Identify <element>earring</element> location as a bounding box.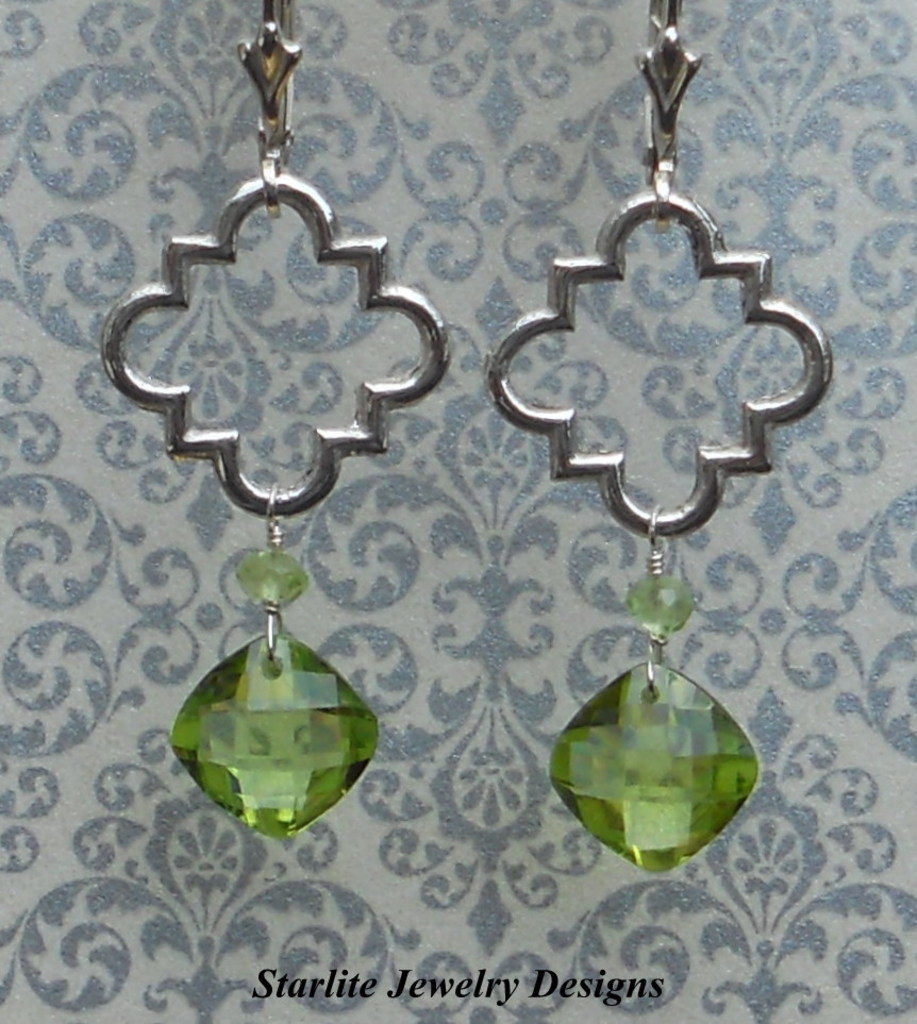
[471,0,833,872].
